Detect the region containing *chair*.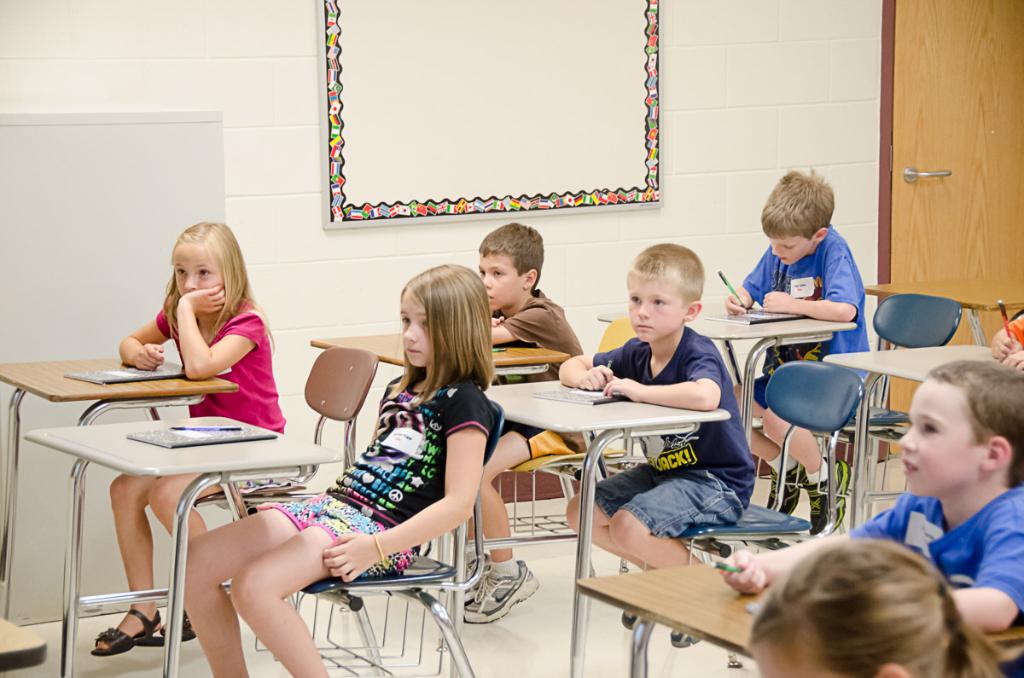
{"x1": 852, "y1": 286, "x2": 967, "y2": 419}.
